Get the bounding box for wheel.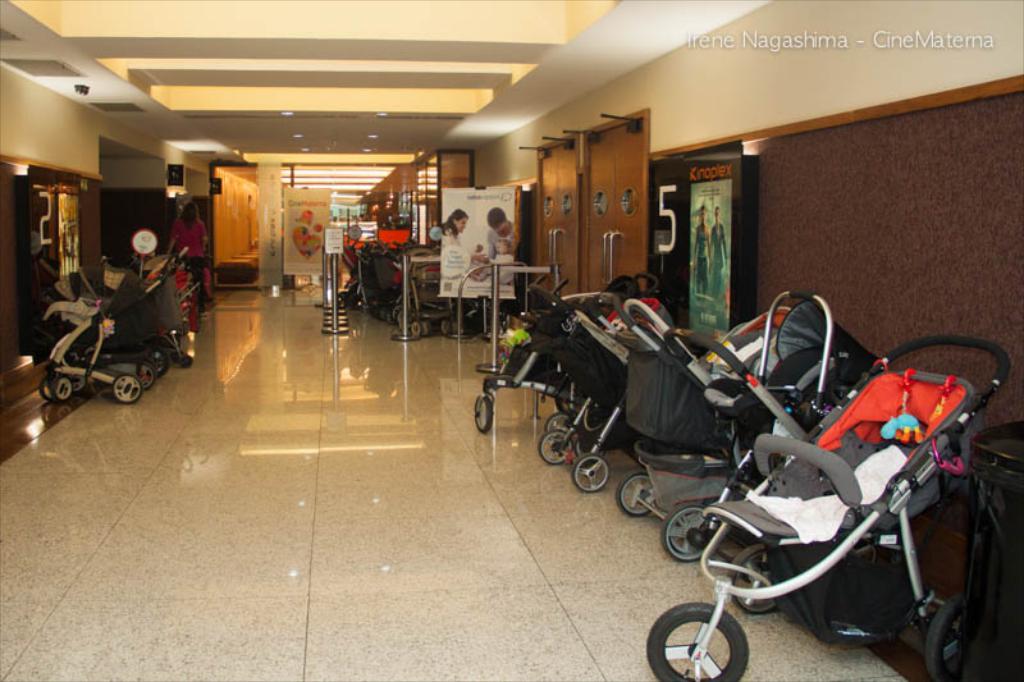
pyautogui.locateOnScreen(538, 426, 570, 464).
